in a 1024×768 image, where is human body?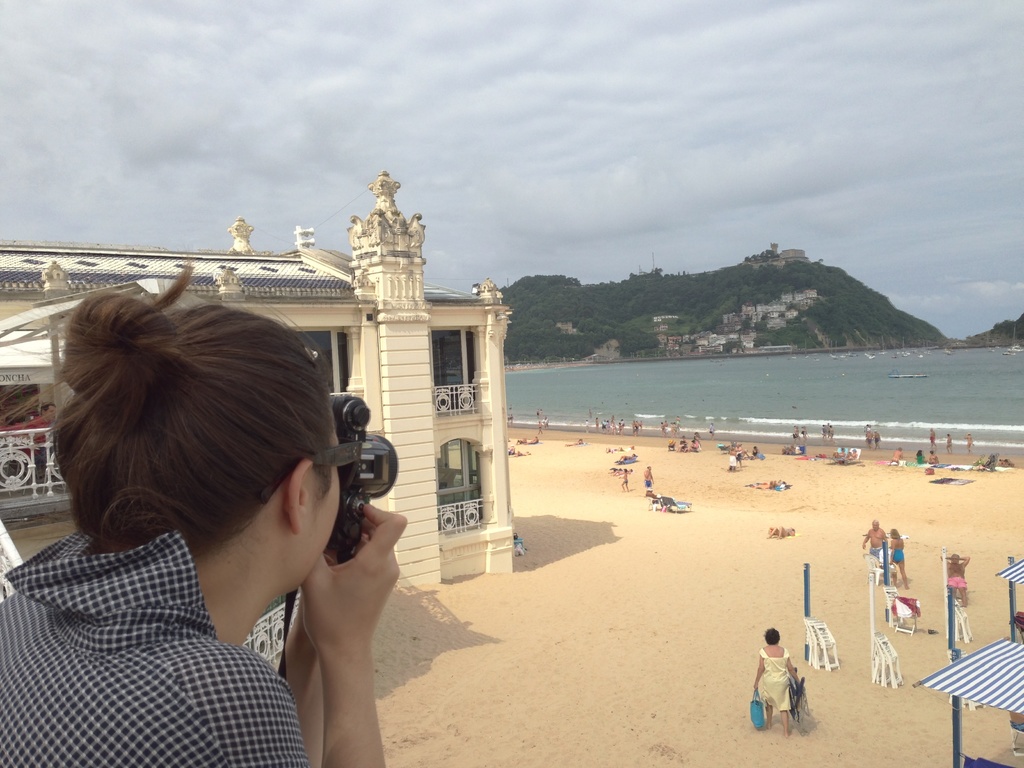
Rect(836, 447, 845, 460).
